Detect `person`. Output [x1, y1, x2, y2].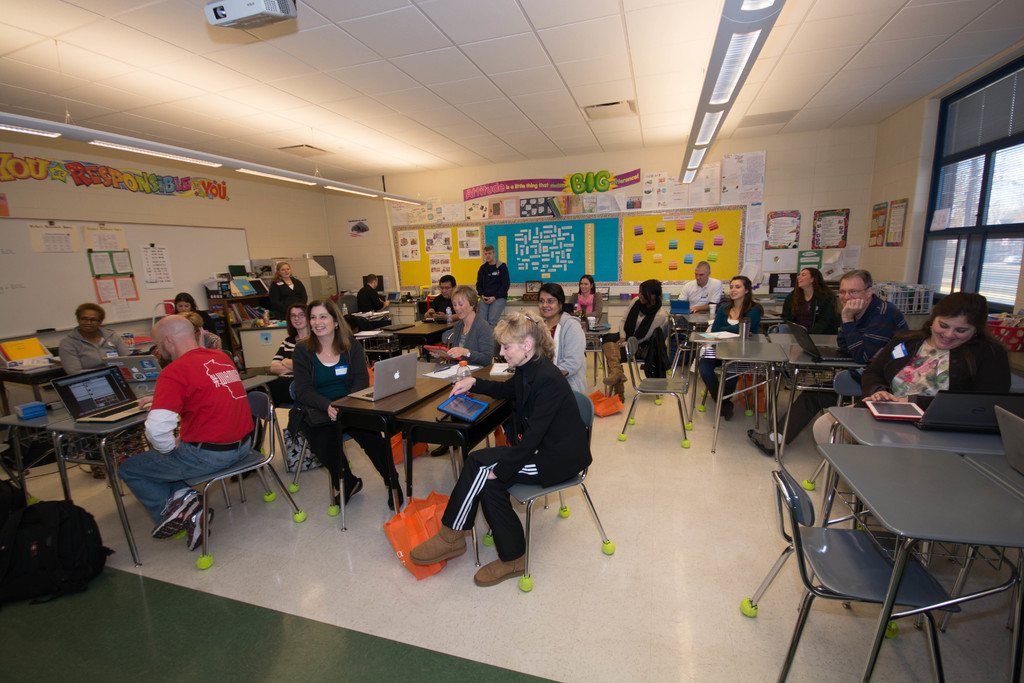
[292, 296, 407, 518].
